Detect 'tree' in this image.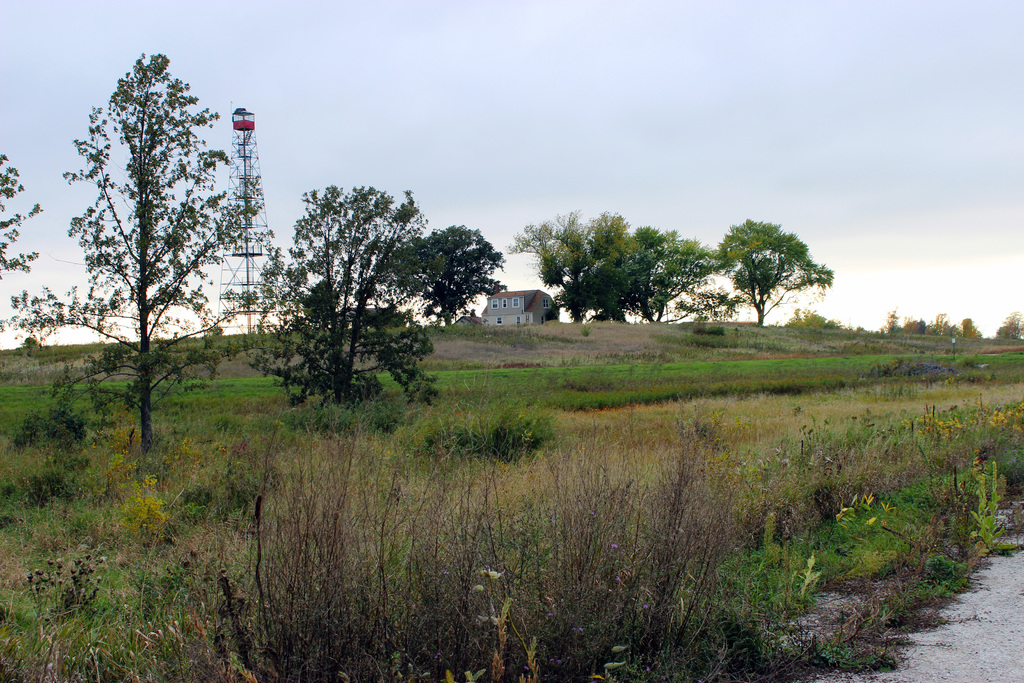
Detection: detection(0, 144, 75, 425).
